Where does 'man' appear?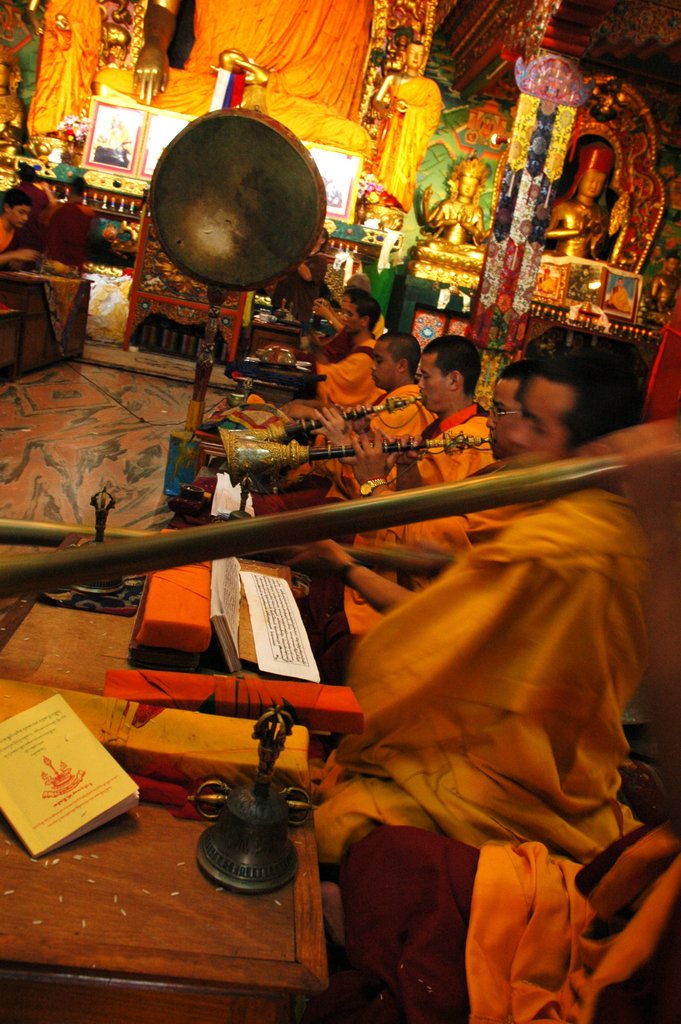
Appears at x1=570, y1=262, x2=602, y2=305.
